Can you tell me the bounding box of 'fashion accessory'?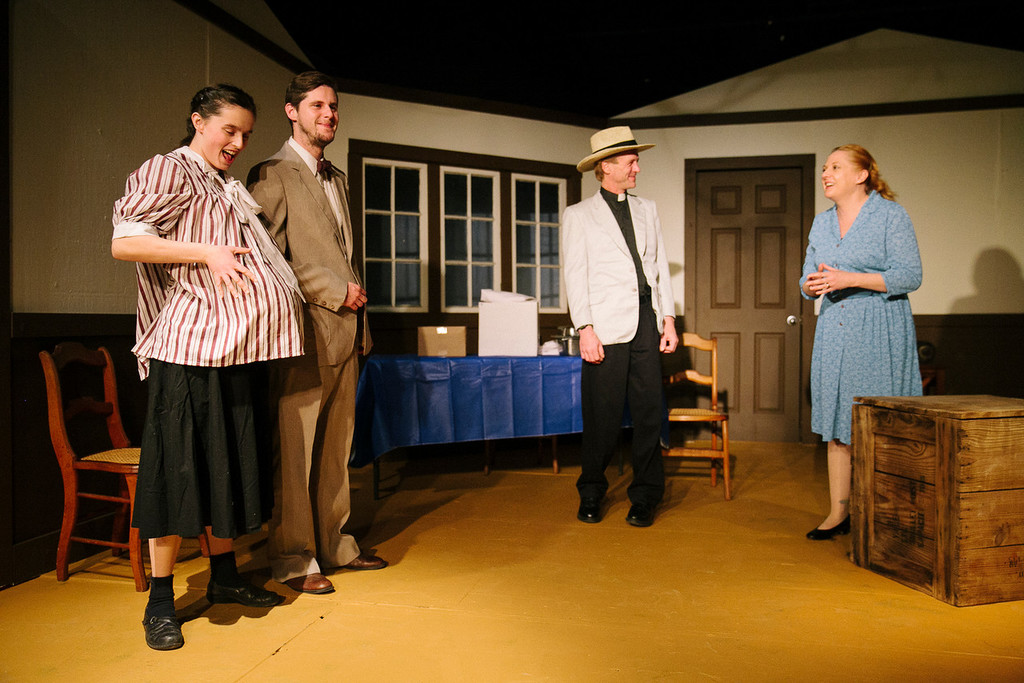
<box>290,565,338,597</box>.
